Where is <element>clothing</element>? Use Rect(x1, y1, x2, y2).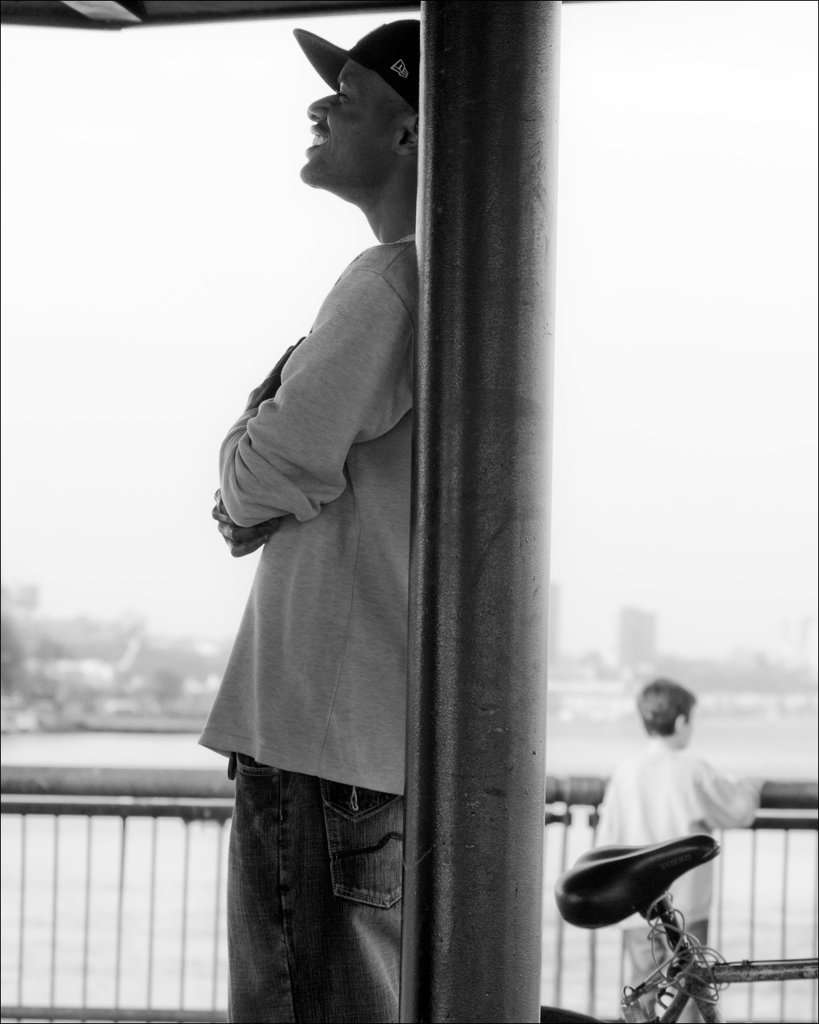
Rect(188, 141, 566, 879).
